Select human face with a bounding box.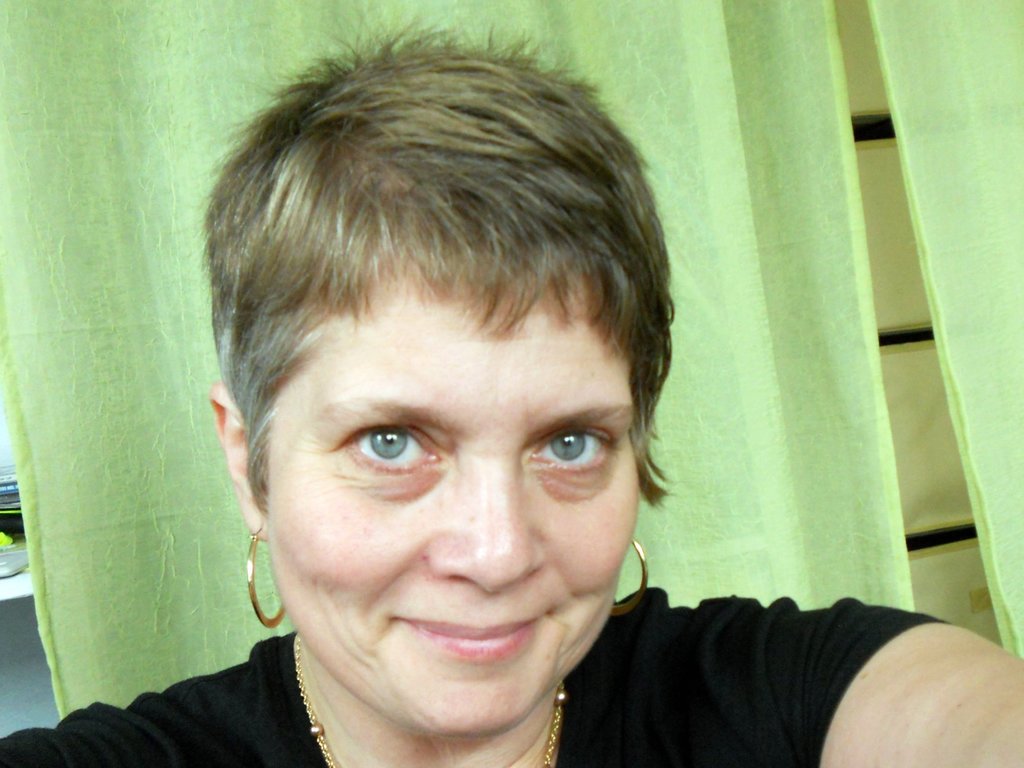
266 261 642 741.
